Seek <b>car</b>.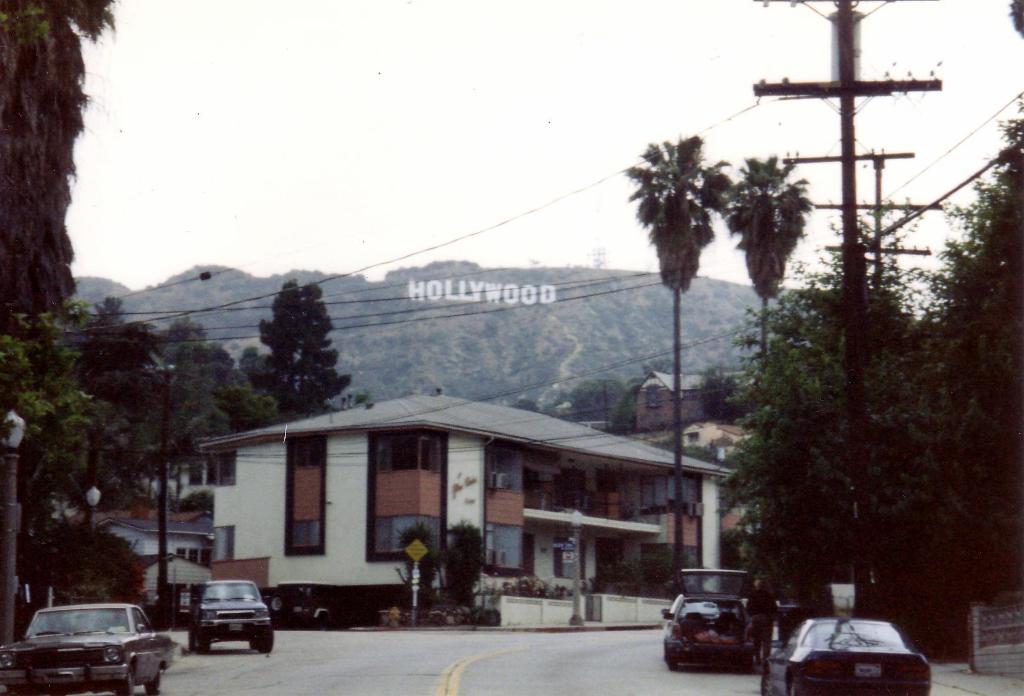
crop(660, 565, 776, 667).
